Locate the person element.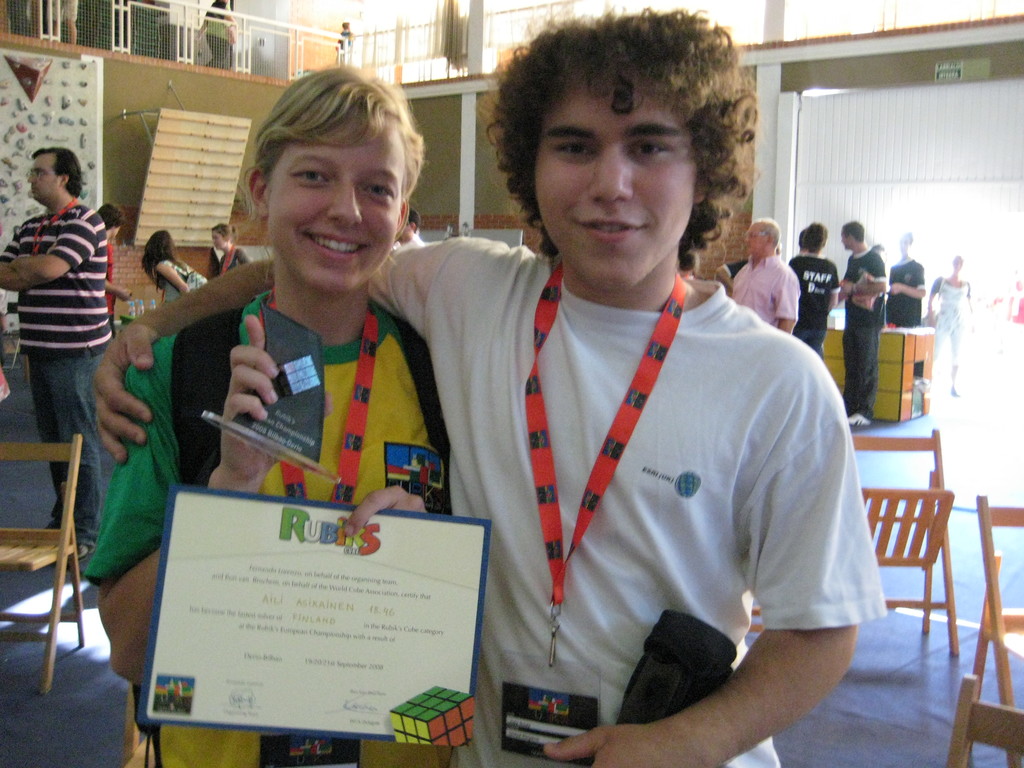
Element bbox: crop(888, 233, 929, 319).
